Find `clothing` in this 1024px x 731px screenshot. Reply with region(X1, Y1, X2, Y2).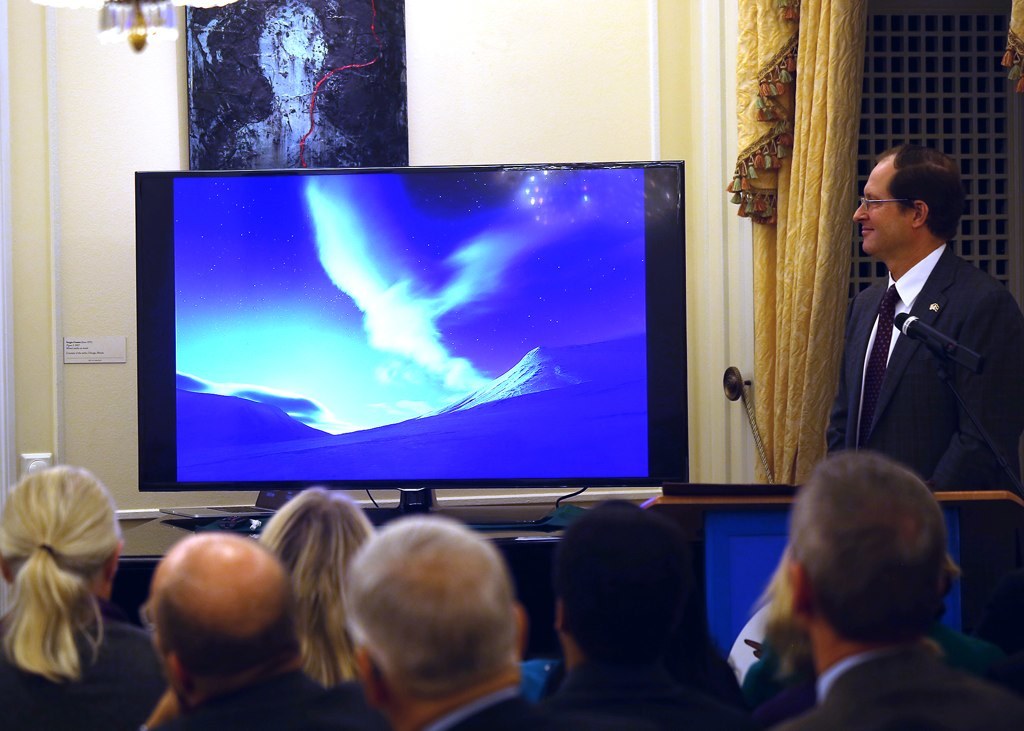
region(832, 190, 1006, 516).
